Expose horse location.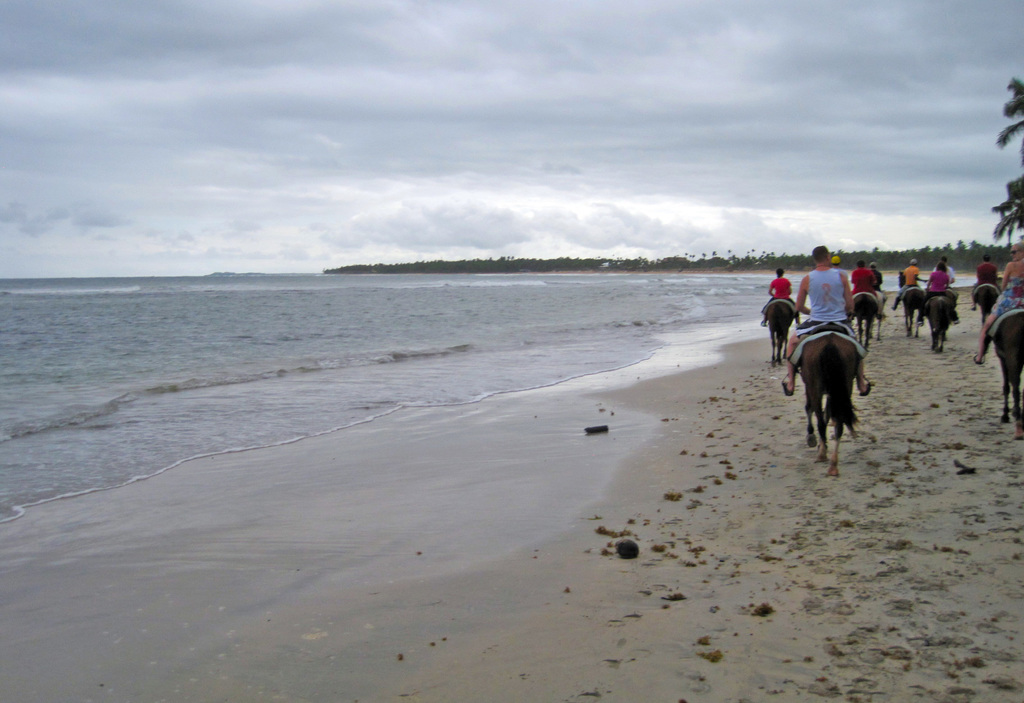
Exposed at bbox=[897, 286, 932, 339].
